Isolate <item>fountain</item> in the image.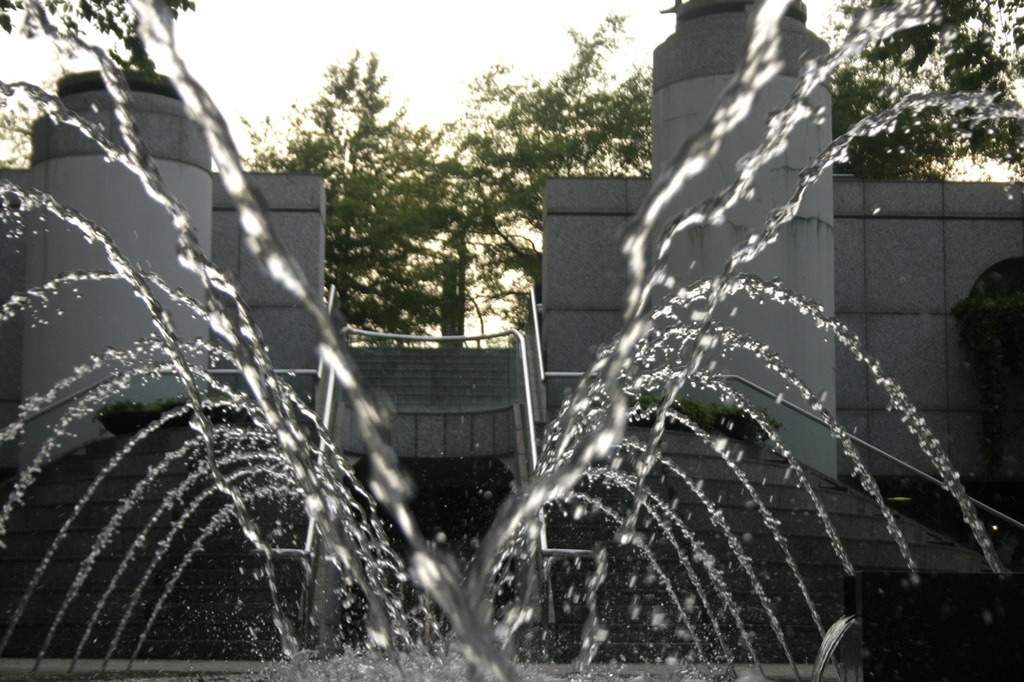
Isolated region: 0 0 1019 681.
